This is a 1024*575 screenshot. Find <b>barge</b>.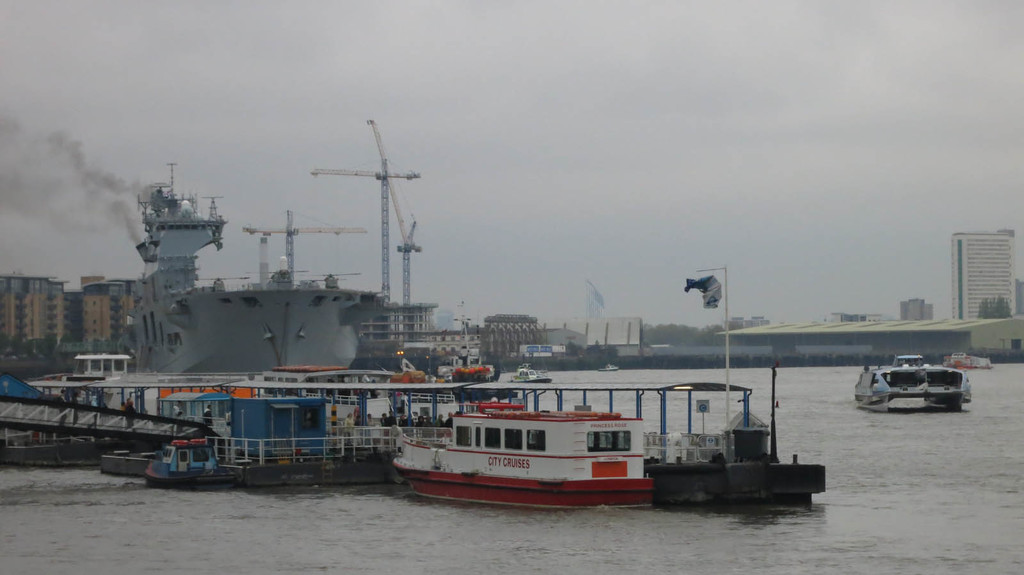
Bounding box: bbox(394, 406, 653, 510).
